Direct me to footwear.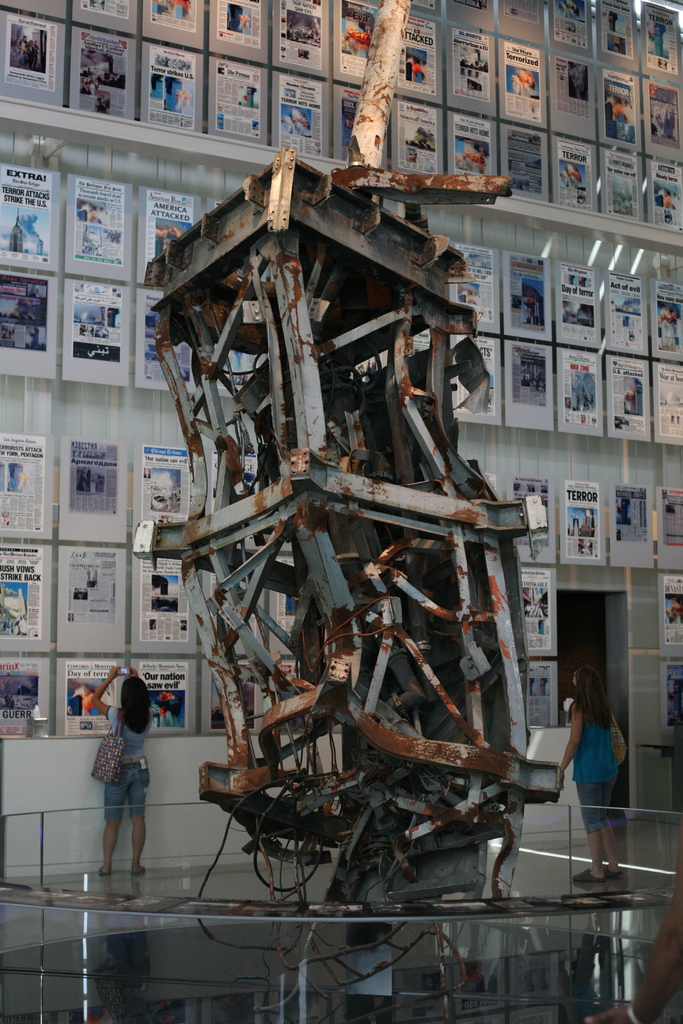
Direction: crop(598, 865, 624, 886).
